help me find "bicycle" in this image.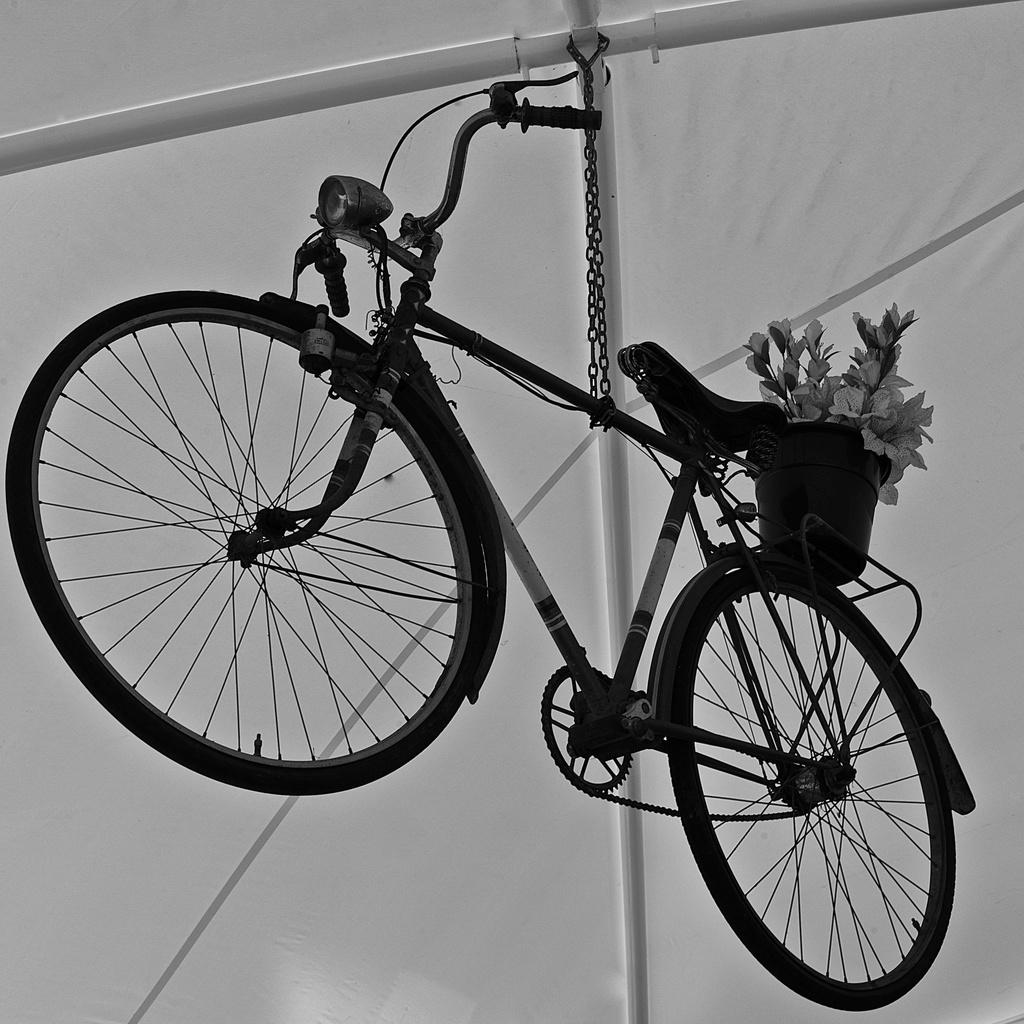
Found it: <box>8,69,987,1010</box>.
